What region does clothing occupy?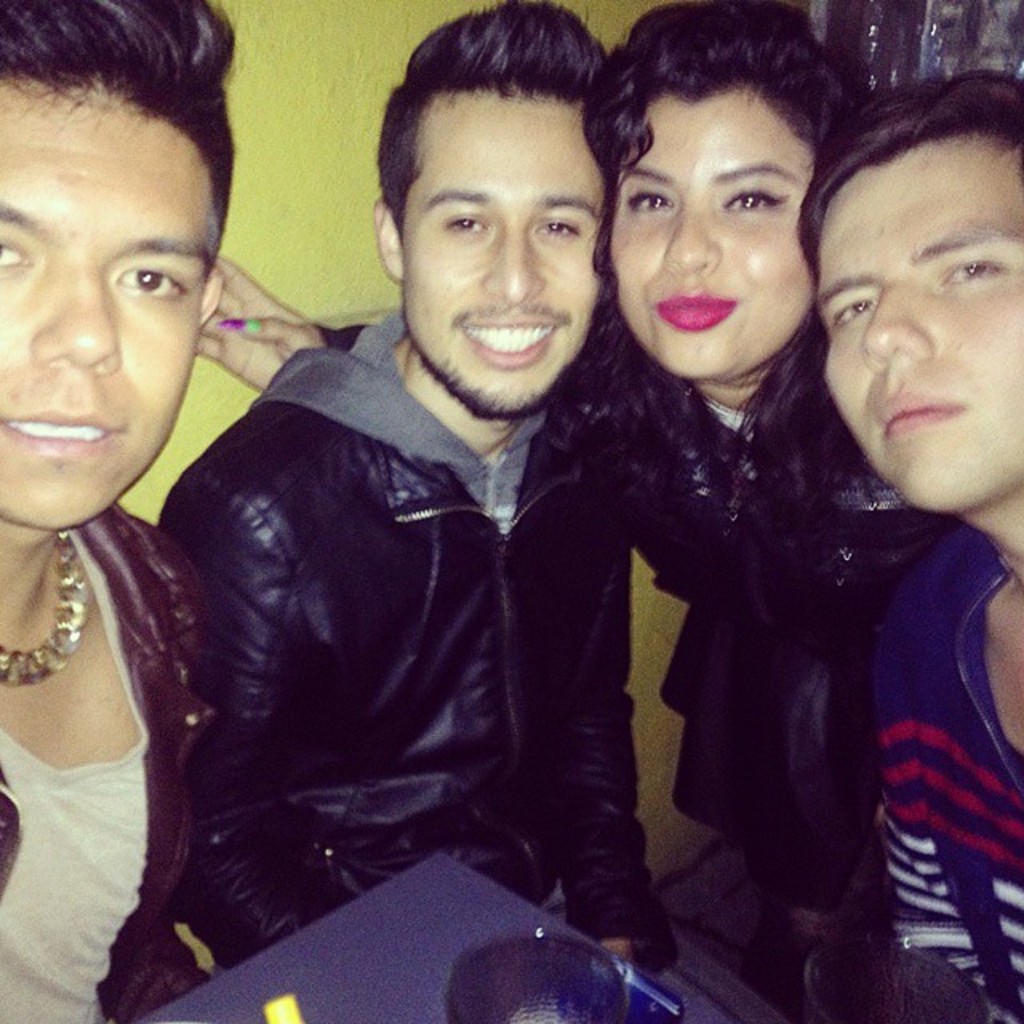
136 237 670 971.
